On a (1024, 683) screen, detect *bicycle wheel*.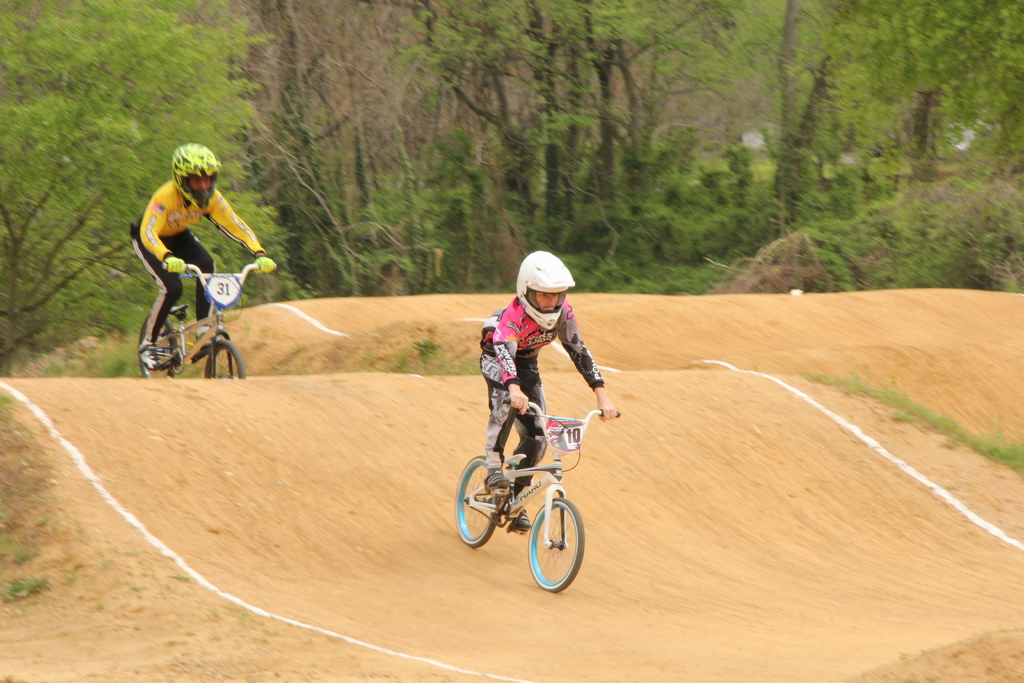
box(451, 456, 503, 548).
